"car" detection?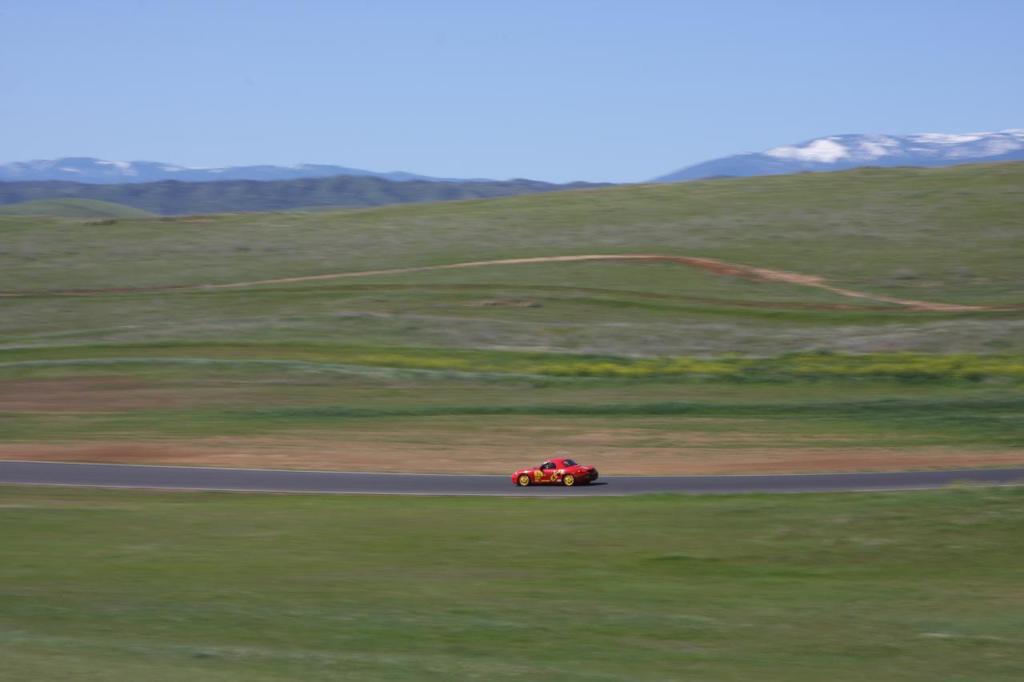
bbox=(511, 453, 601, 490)
